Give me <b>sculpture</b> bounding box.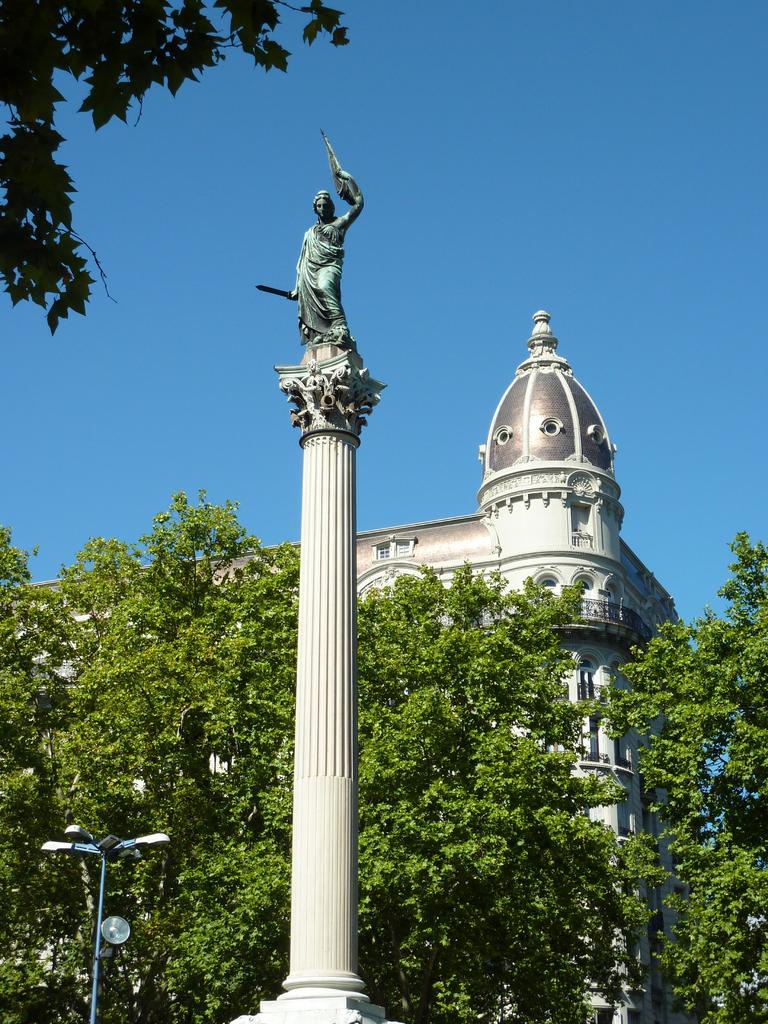
region(250, 113, 376, 449).
